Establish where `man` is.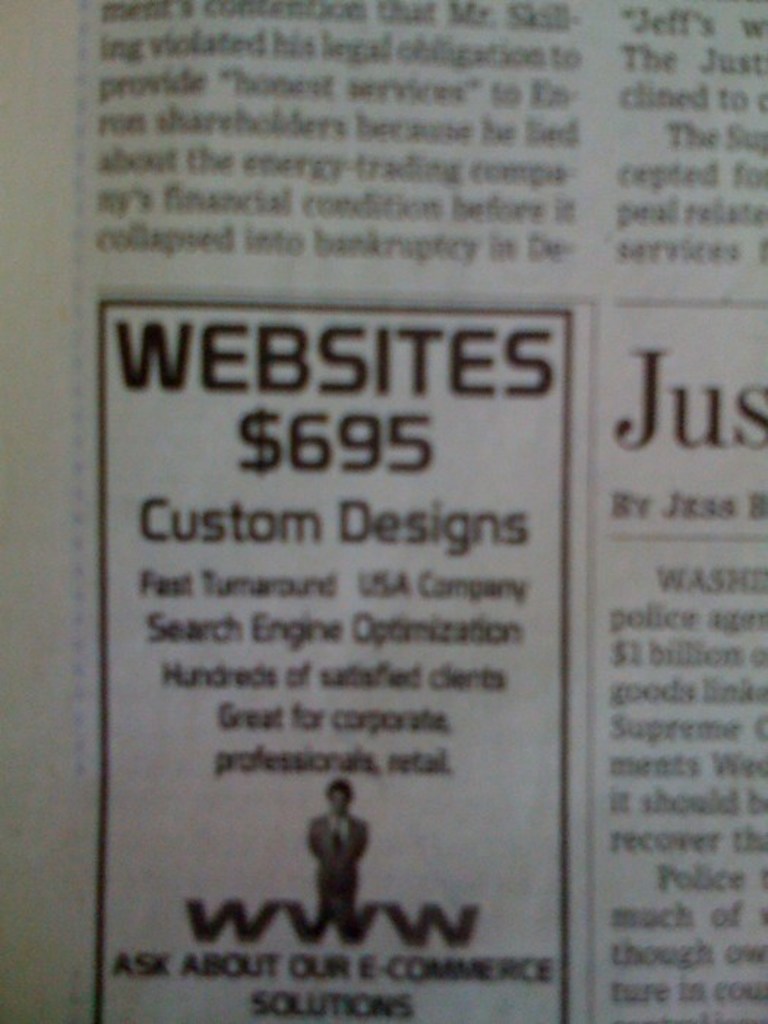
Established at pyautogui.locateOnScreen(301, 783, 380, 917).
